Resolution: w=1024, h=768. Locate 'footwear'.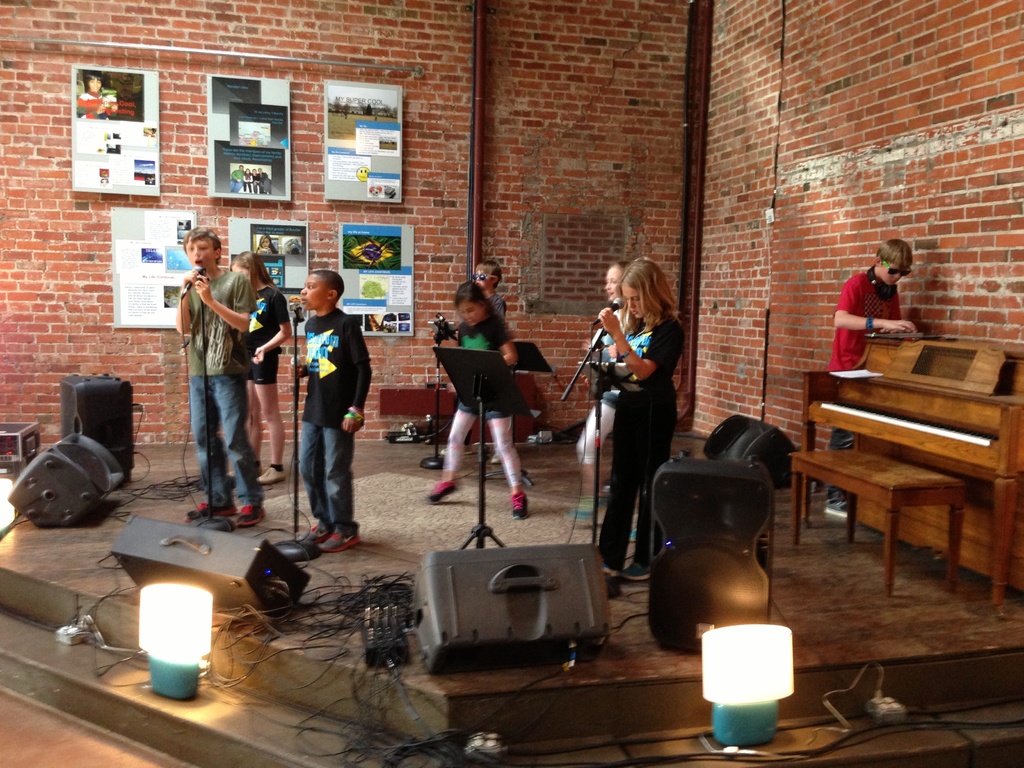
(183,502,236,525).
